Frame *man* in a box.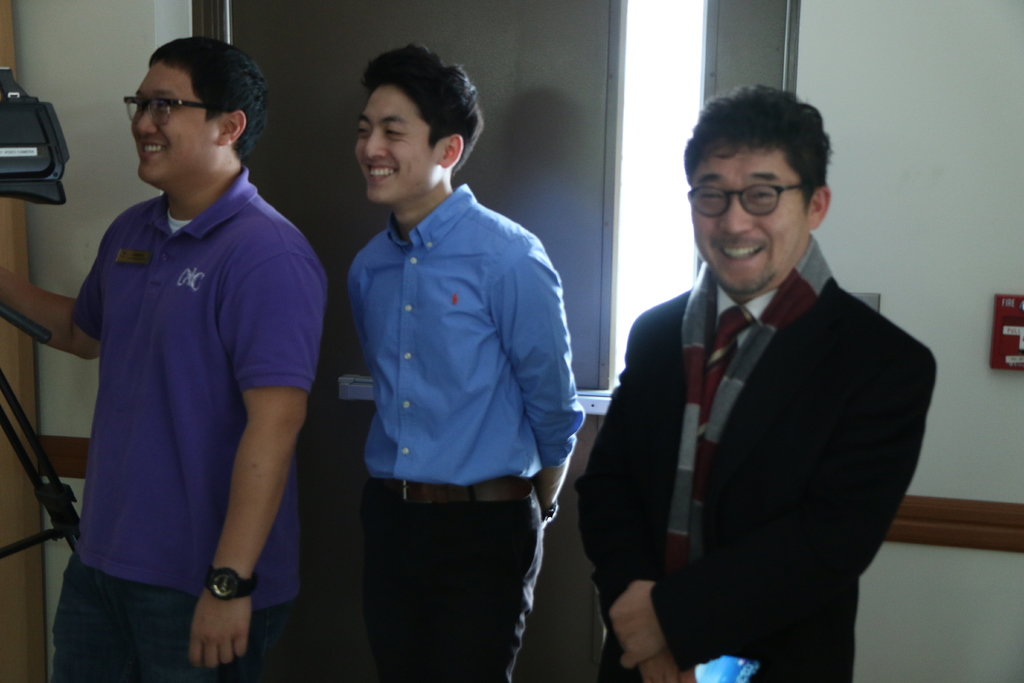
[left=341, top=42, right=588, bottom=682].
